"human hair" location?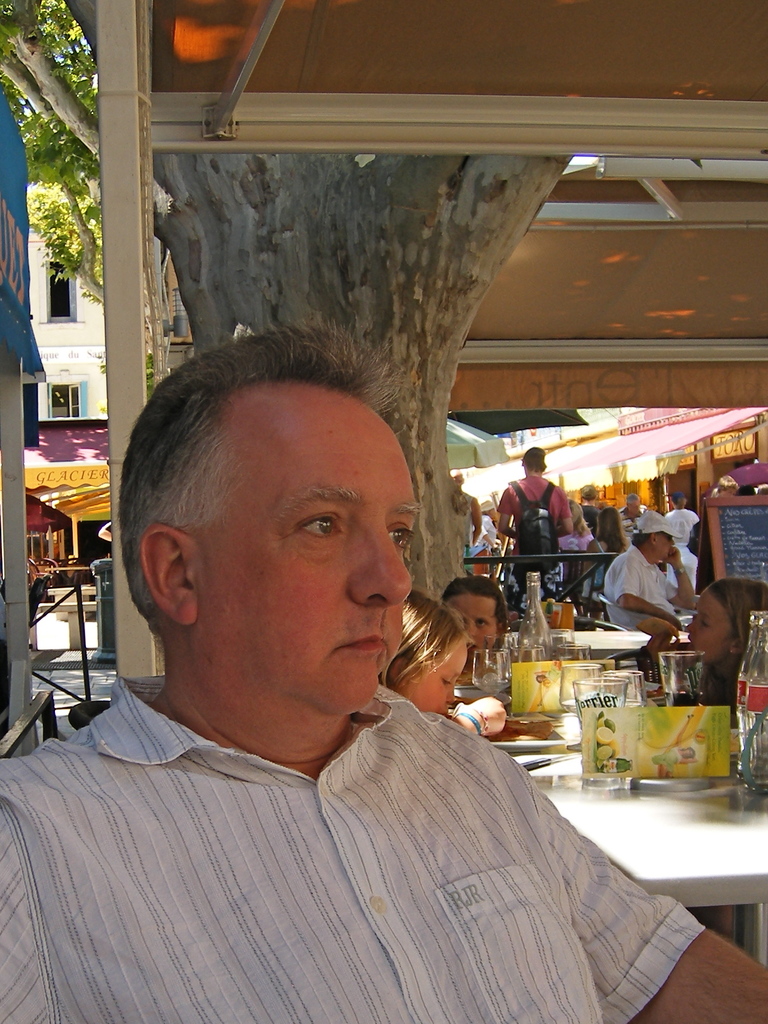
<box>708,574,767,657</box>
